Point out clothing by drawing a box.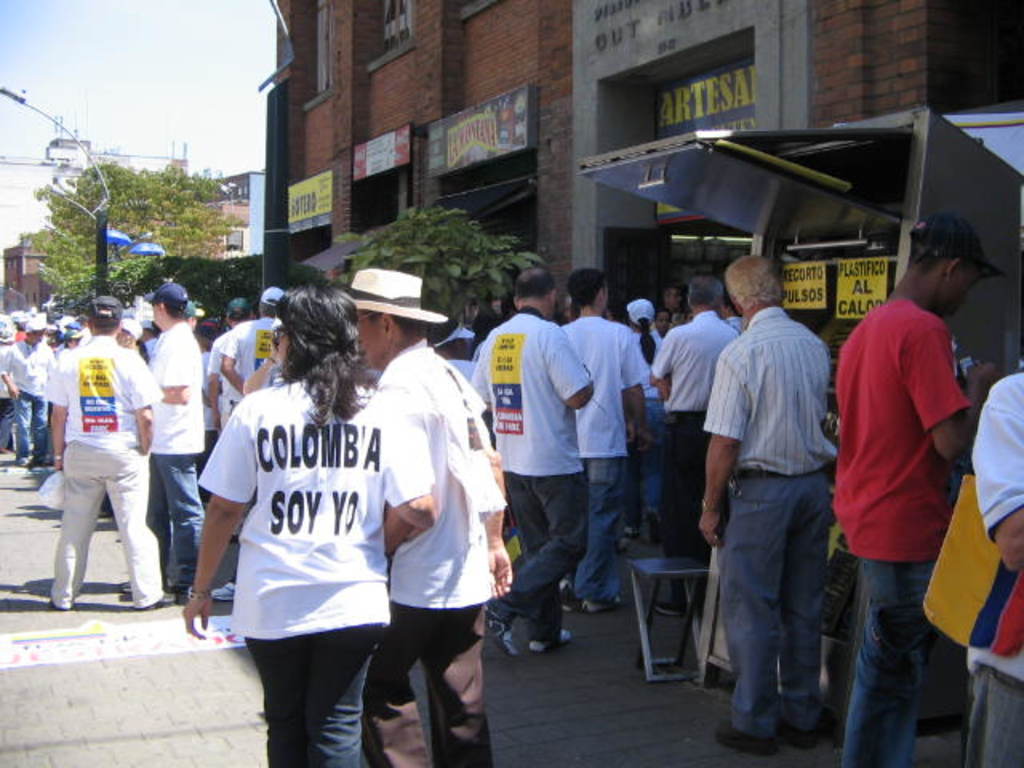
{"left": 965, "top": 370, "right": 1022, "bottom": 766}.
